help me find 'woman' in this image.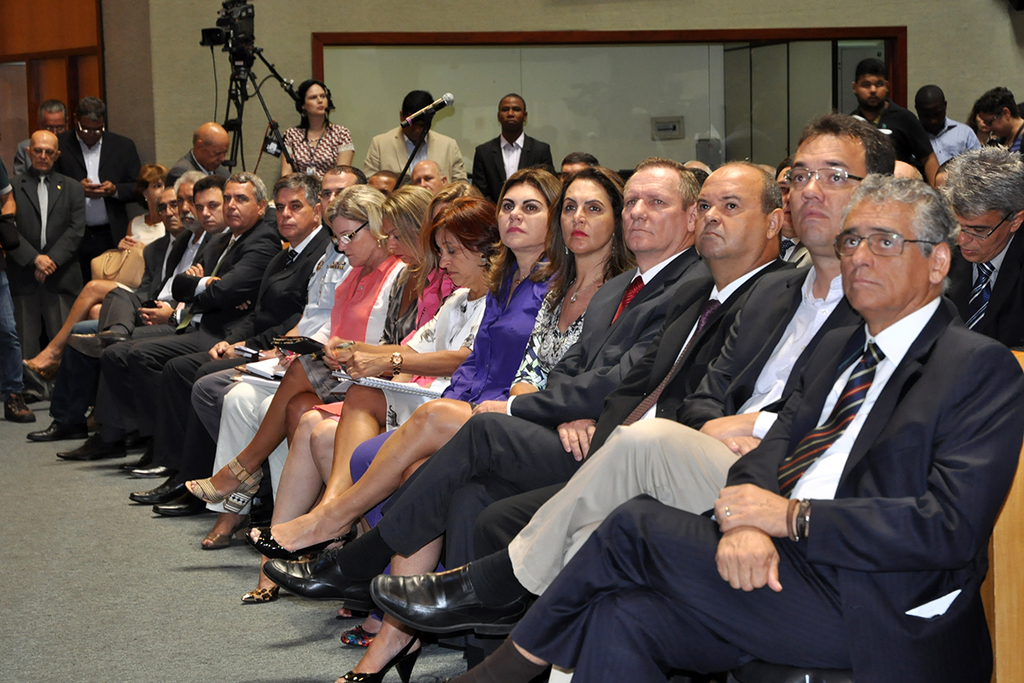
Found it: locate(183, 186, 441, 513).
